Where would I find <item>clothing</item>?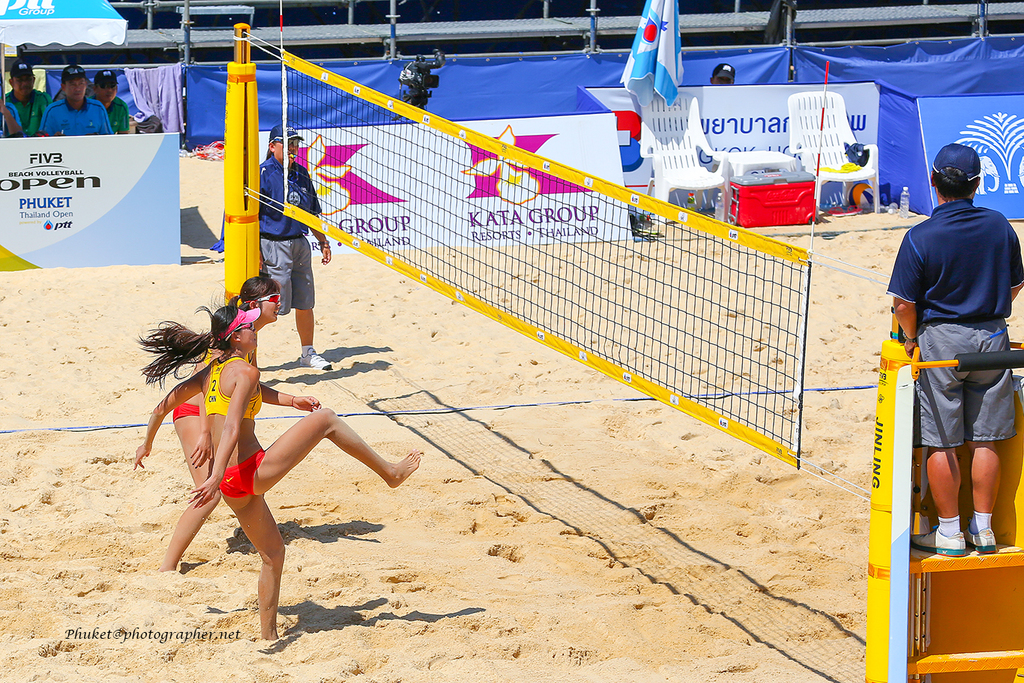
At (37, 100, 109, 141).
